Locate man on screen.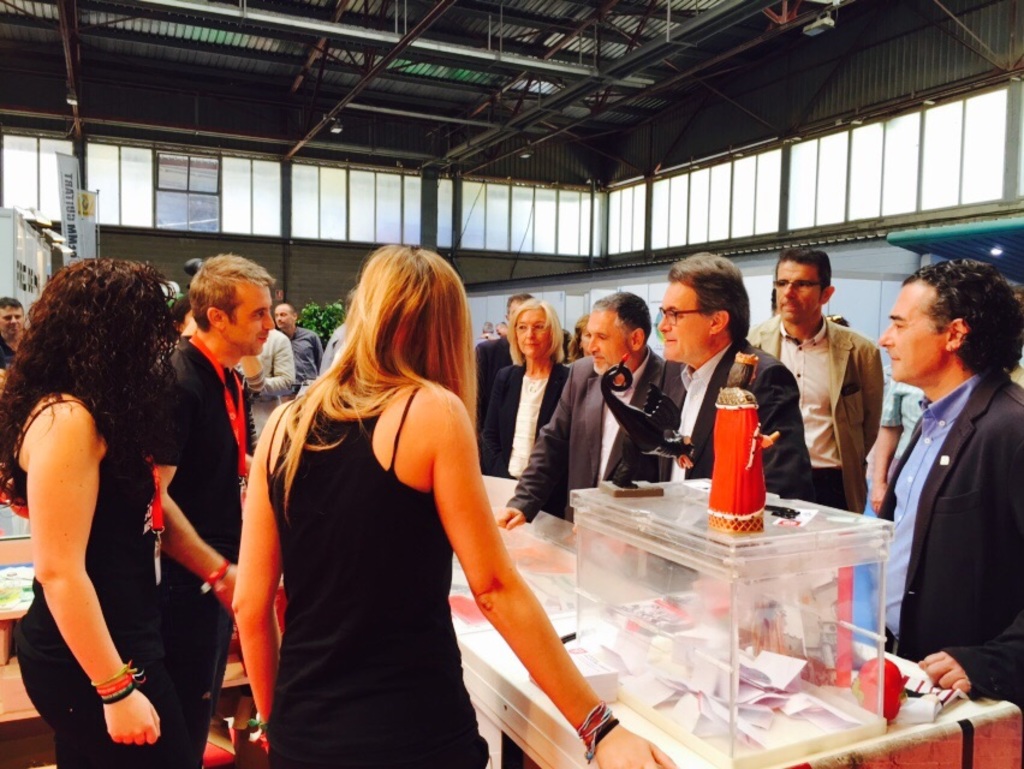
On screen at 625 251 817 496.
